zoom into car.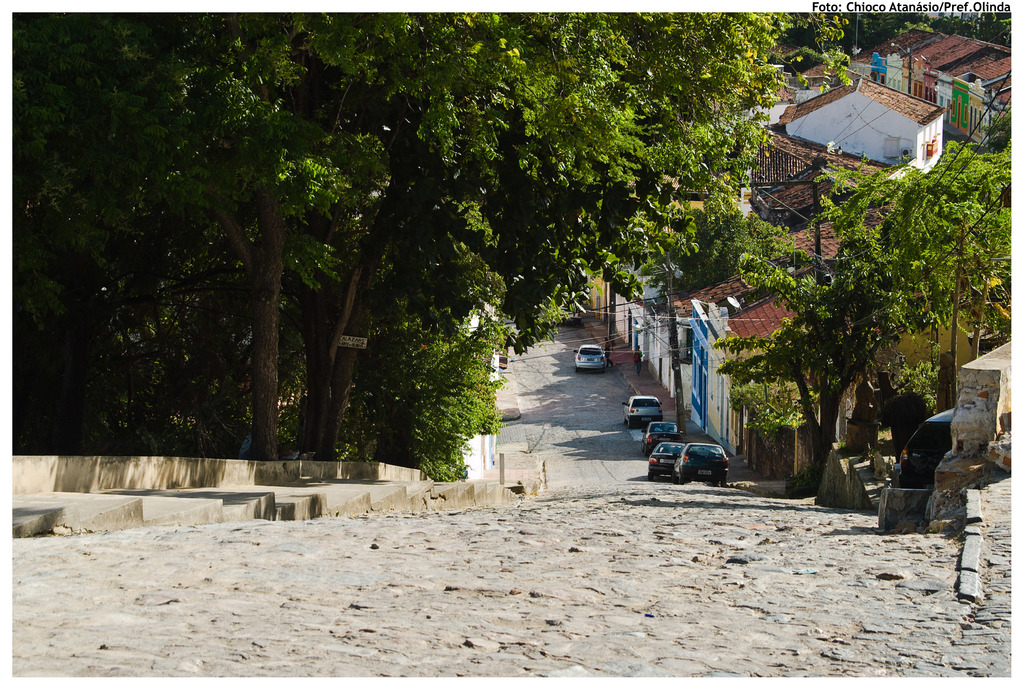
Zoom target: <box>625,397,660,424</box>.
